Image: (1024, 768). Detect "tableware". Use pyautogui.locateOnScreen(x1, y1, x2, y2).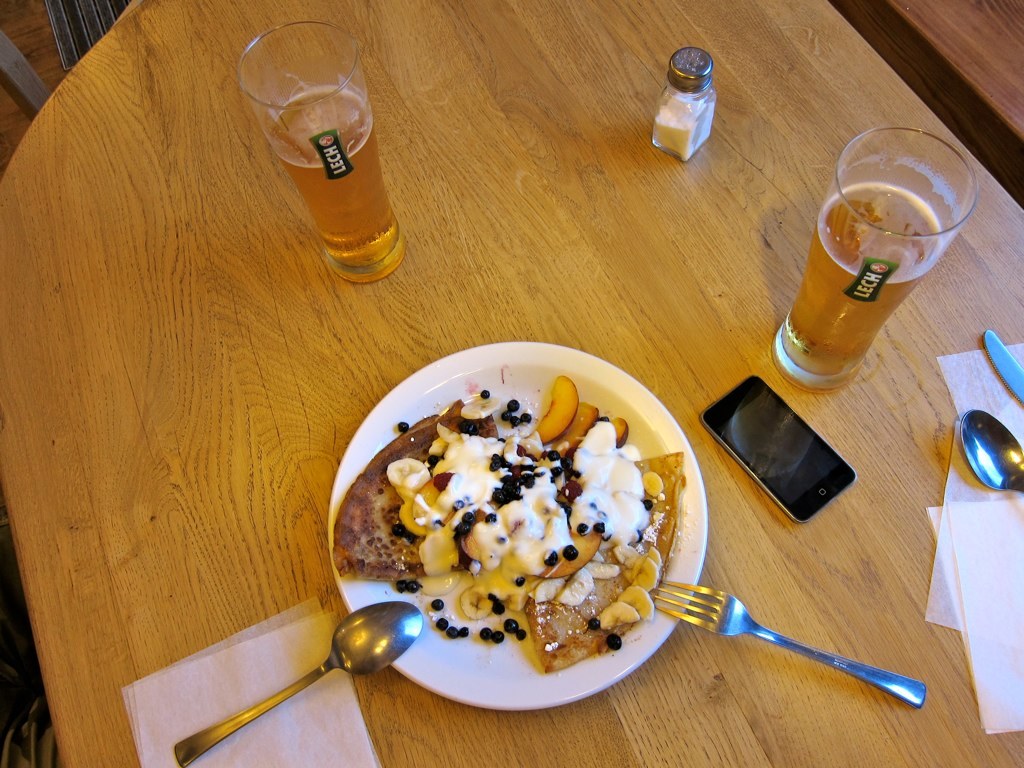
pyautogui.locateOnScreen(962, 404, 1023, 498).
